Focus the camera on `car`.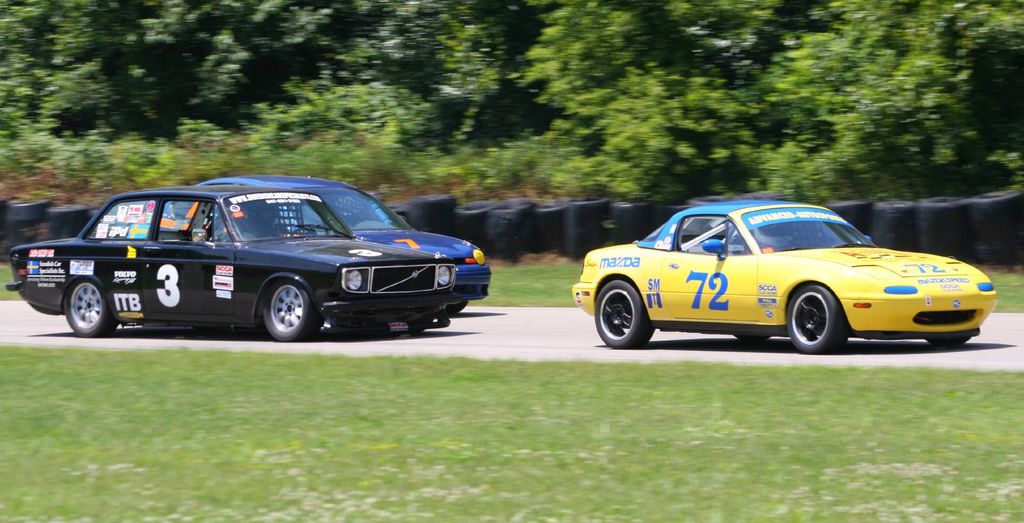
Focus region: BBox(208, 169, 490, 321).
